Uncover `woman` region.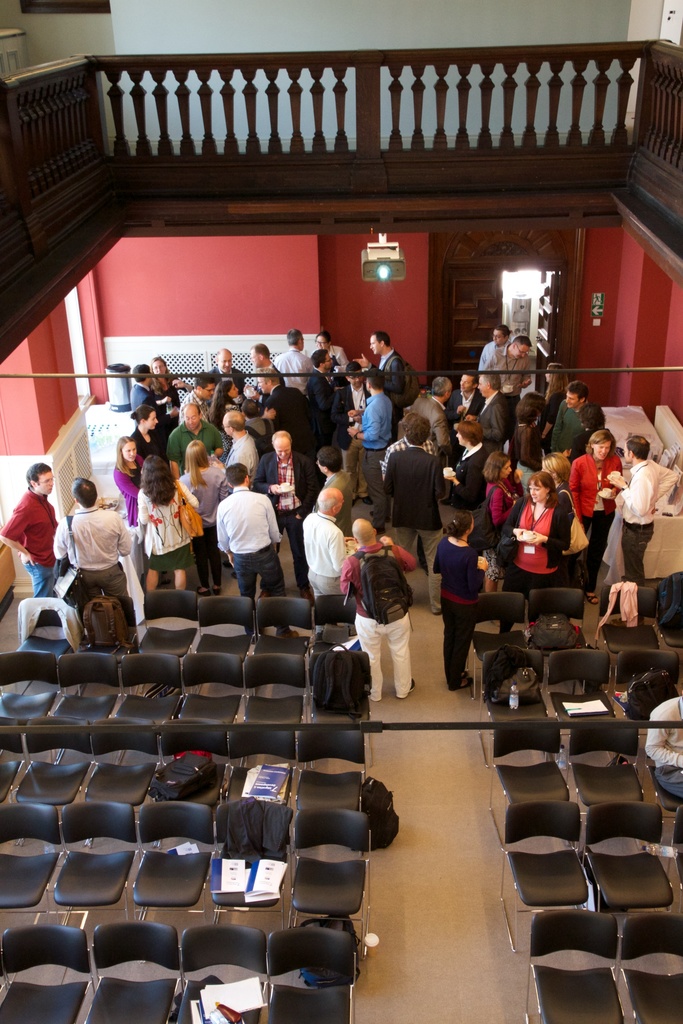
Uncovered: 176,438,231,593.
